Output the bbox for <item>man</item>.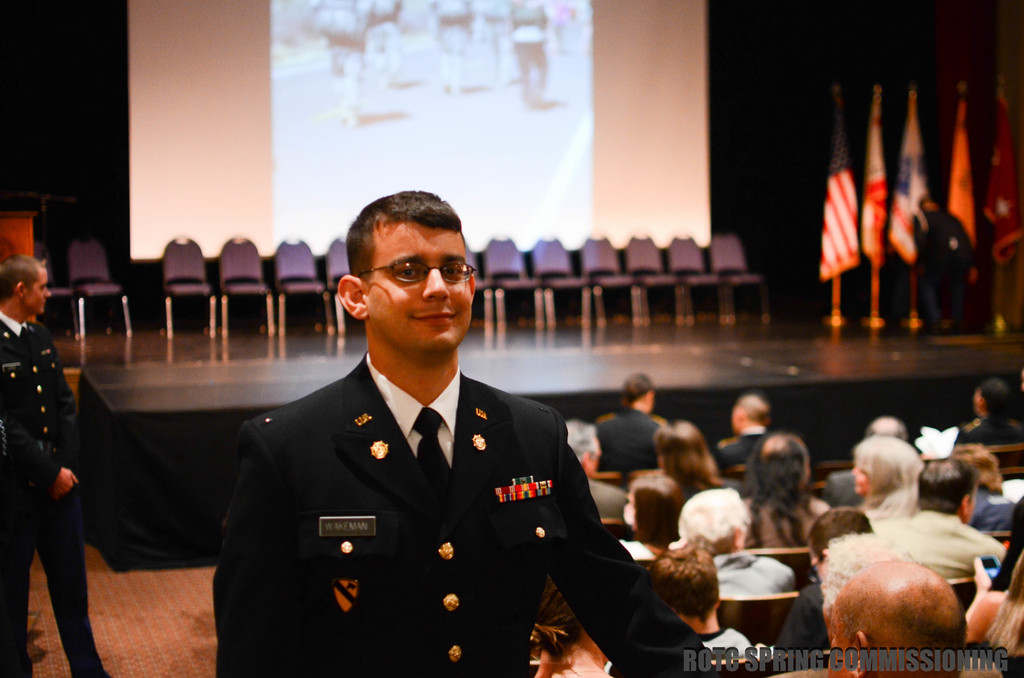
detection(776, 503, 871, 661).
